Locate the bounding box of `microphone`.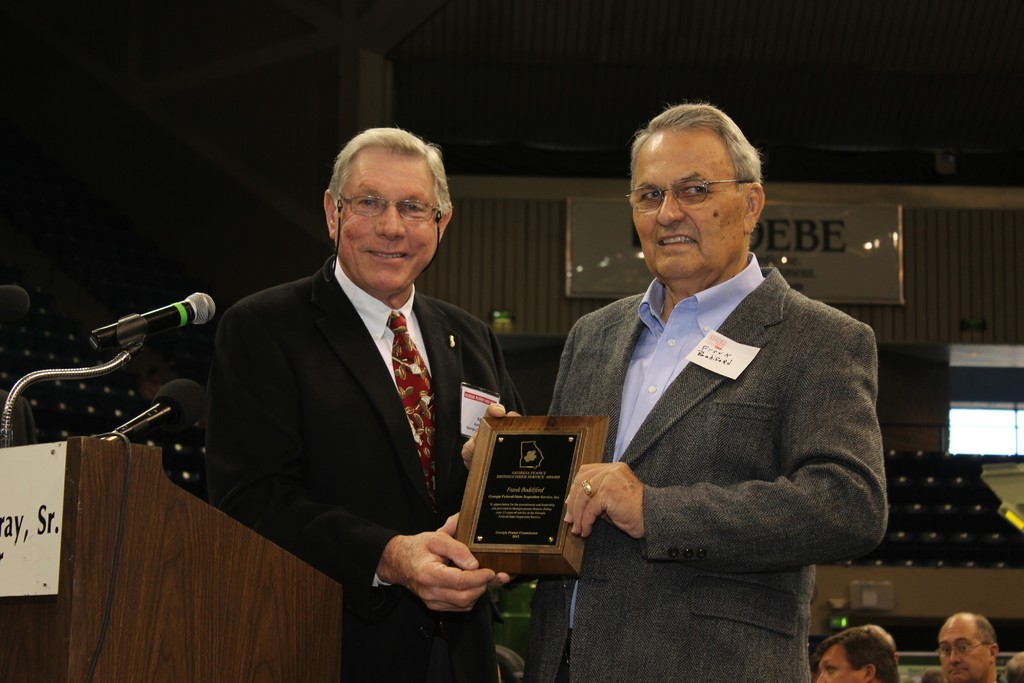
Bounding box: {"x1": 84, "y1": 295, "x2": 211, "y2": 365}.
